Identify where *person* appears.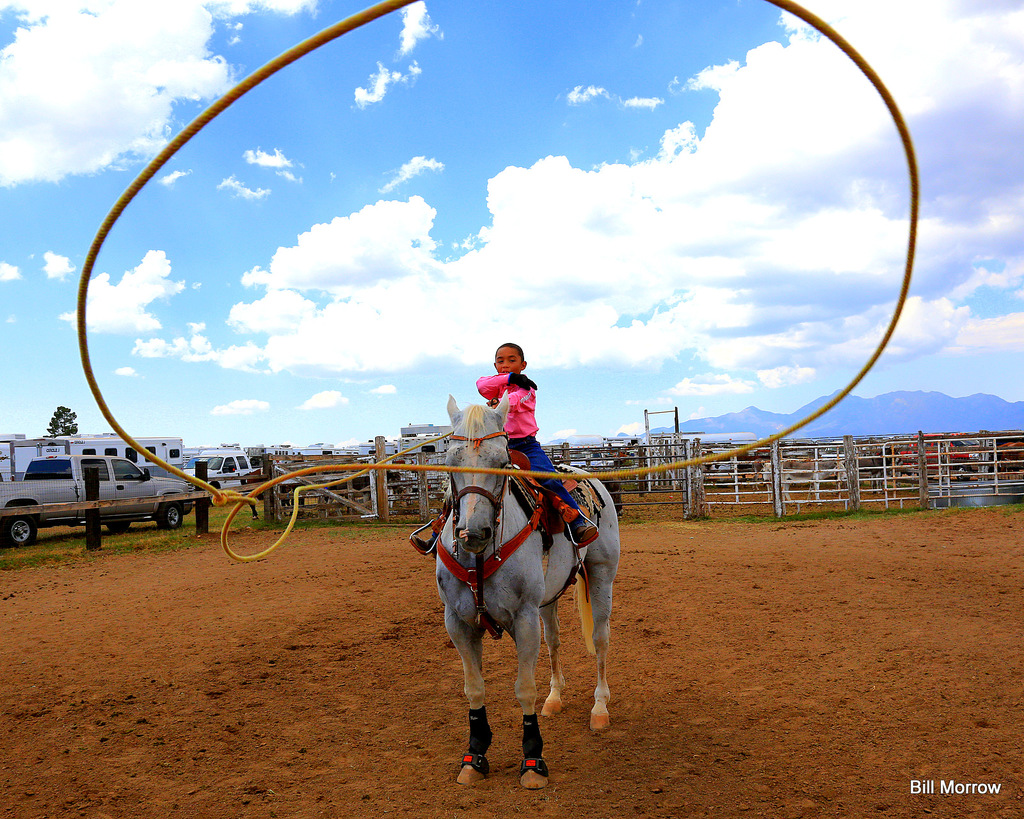
Appears at BBox(408, 340, 600, 559).
